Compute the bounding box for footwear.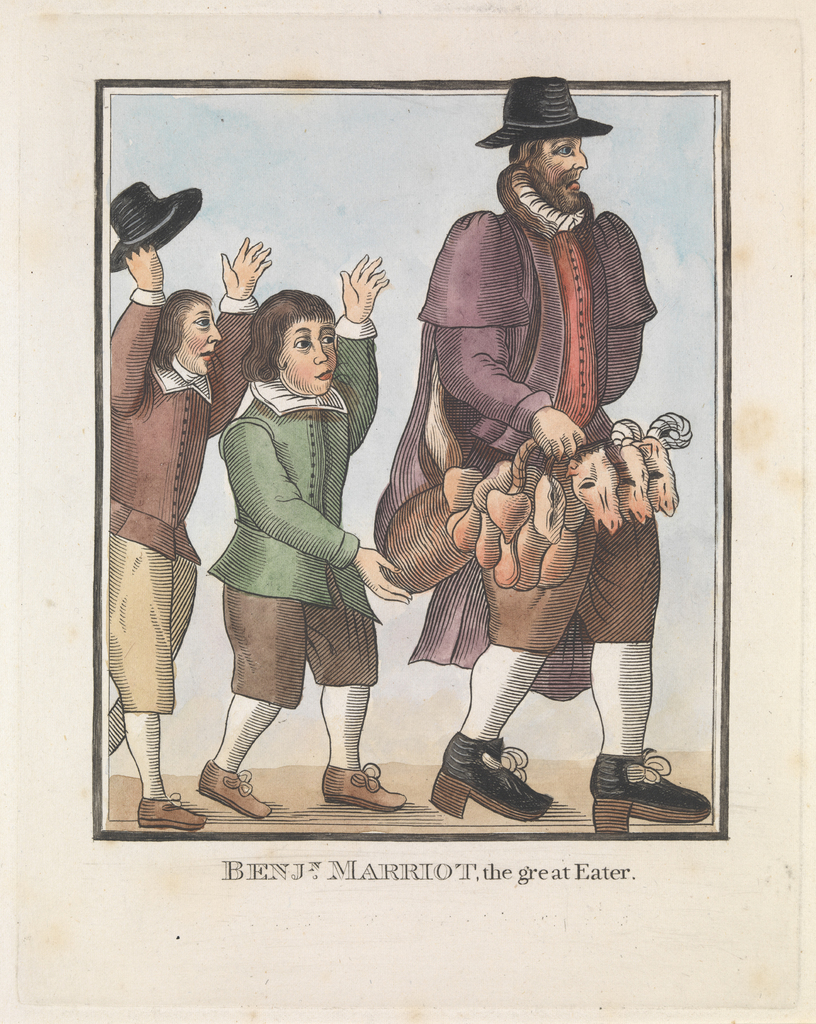
190/760/268/817.
